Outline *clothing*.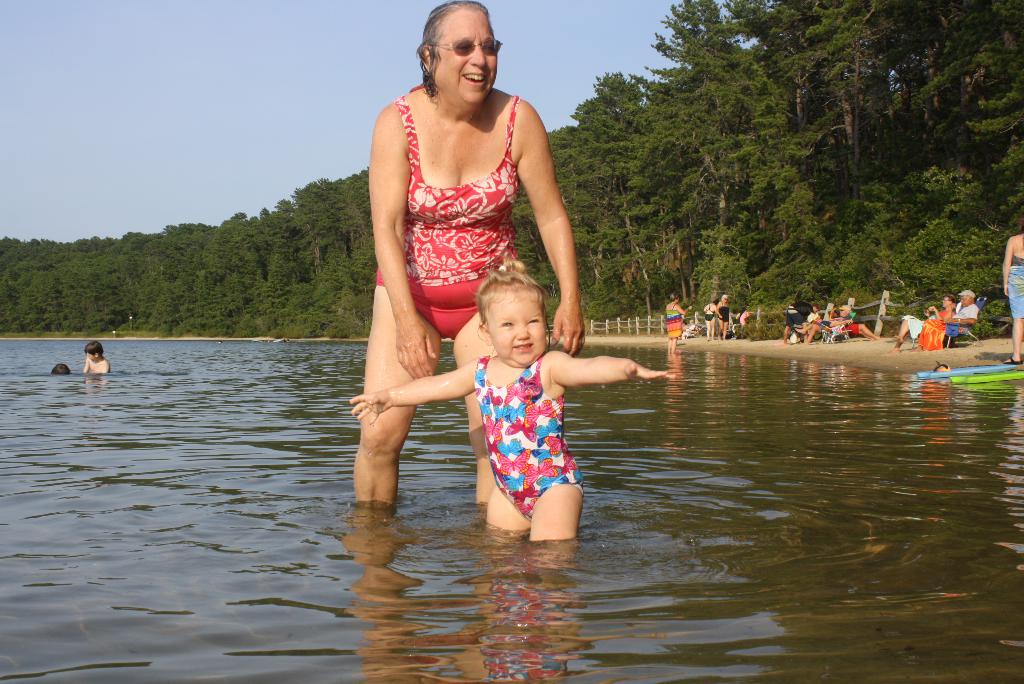
Outline: pyautogui.locateOnScreen(703, 302, 719, 322).
